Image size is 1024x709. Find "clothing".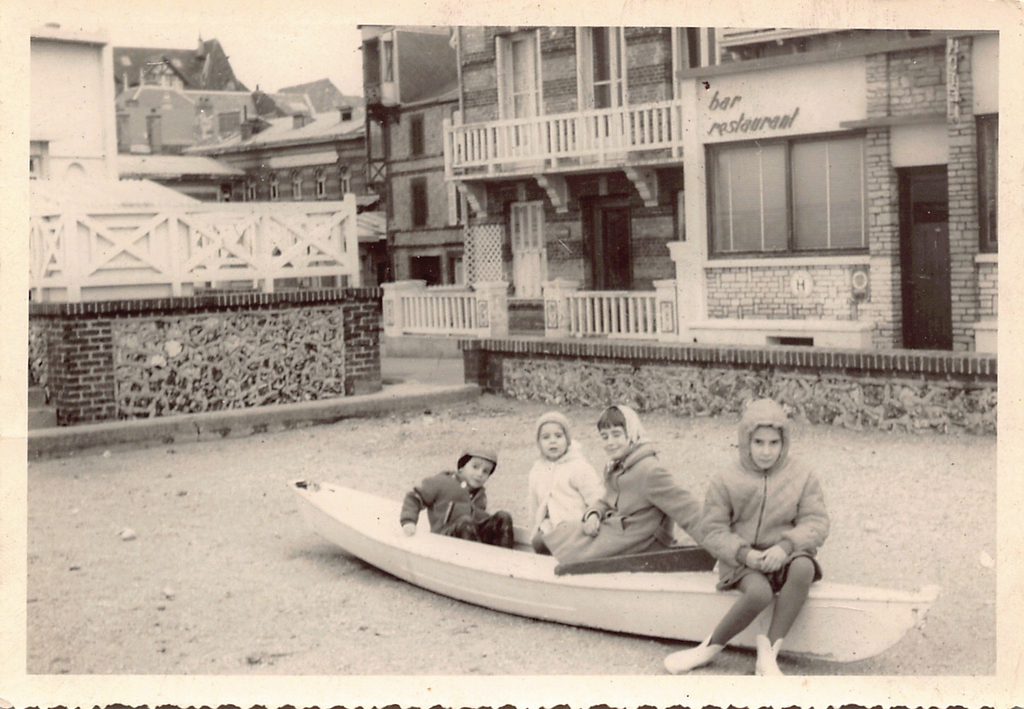
Rect(541, 403, 752, 571).
